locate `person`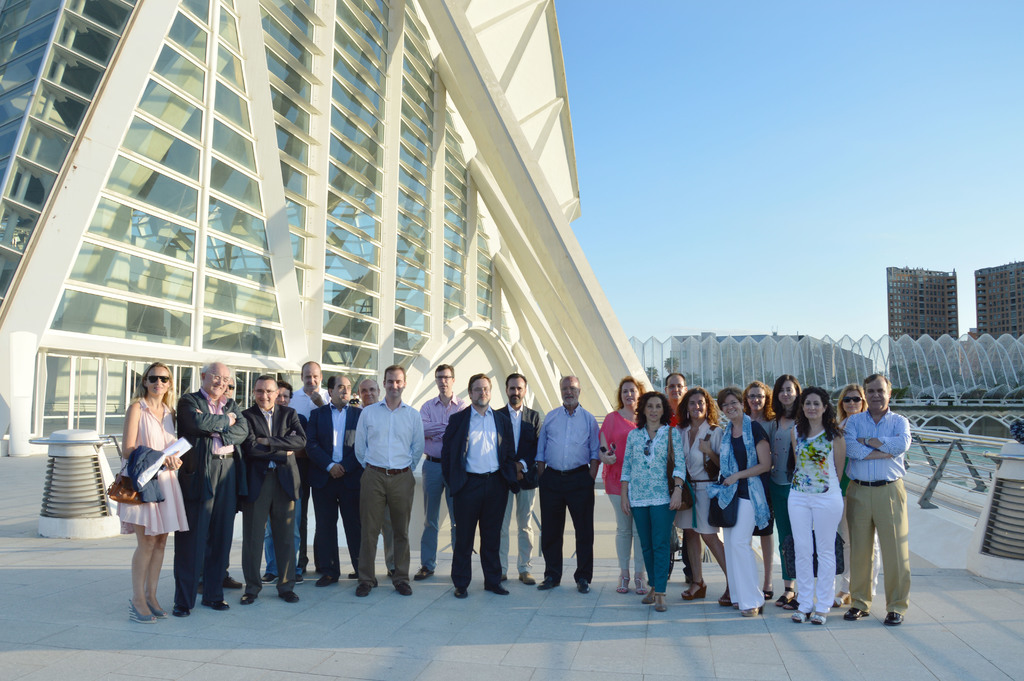
[left=772, top=375, right=804, bottom=607]
